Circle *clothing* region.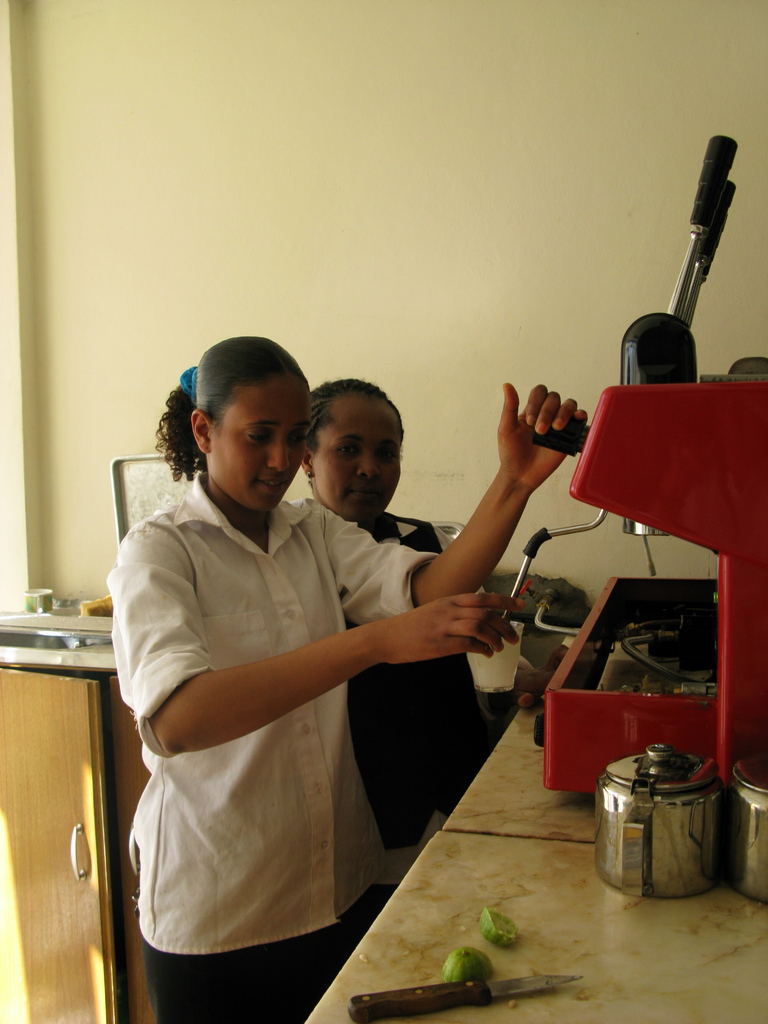
Region: 347, 511, 509, 921.
